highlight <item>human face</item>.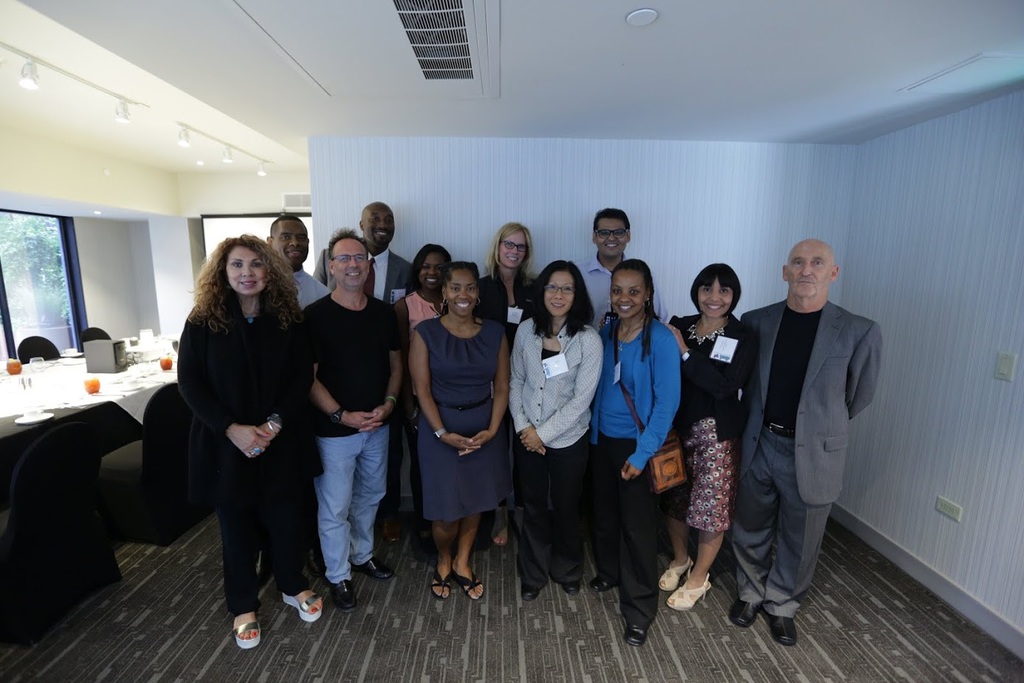
Highlighted region: 332/237/368/287.
